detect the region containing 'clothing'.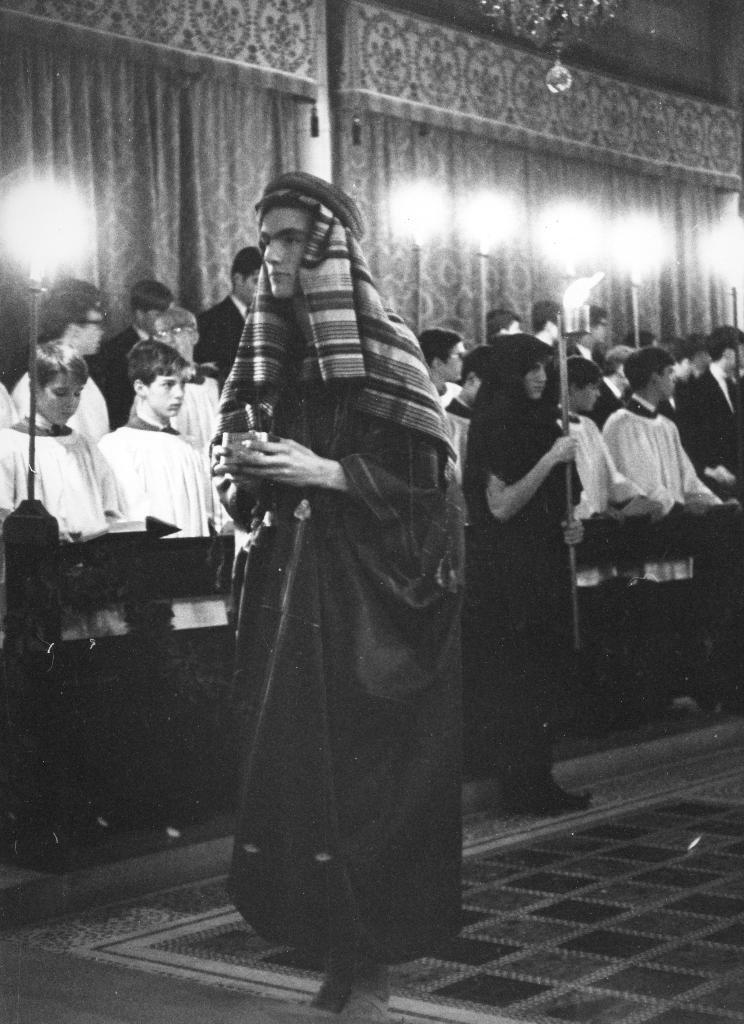
12/353/108/452.
